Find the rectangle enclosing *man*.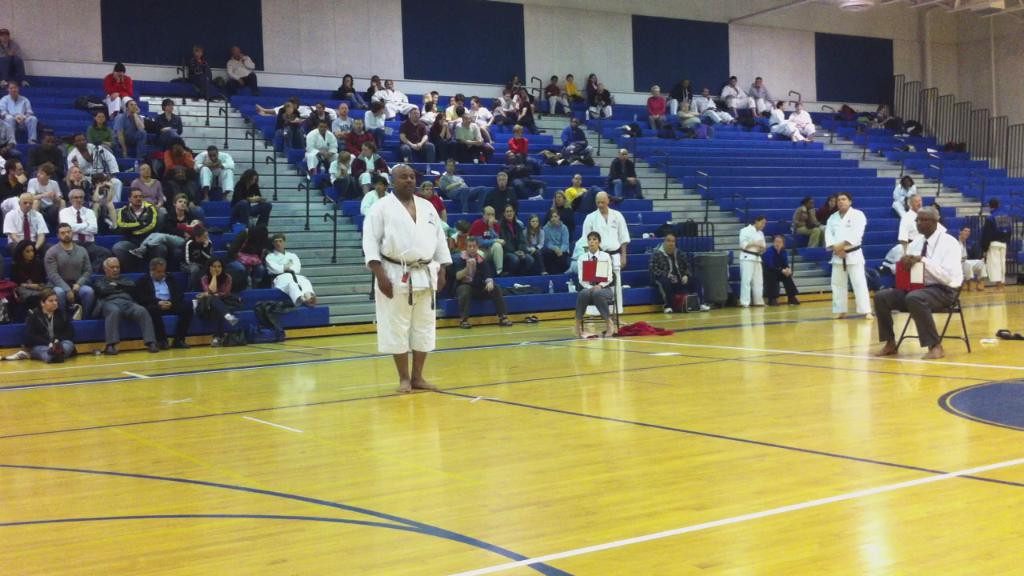
(left=29, top=162, right=62, bottom=217).
